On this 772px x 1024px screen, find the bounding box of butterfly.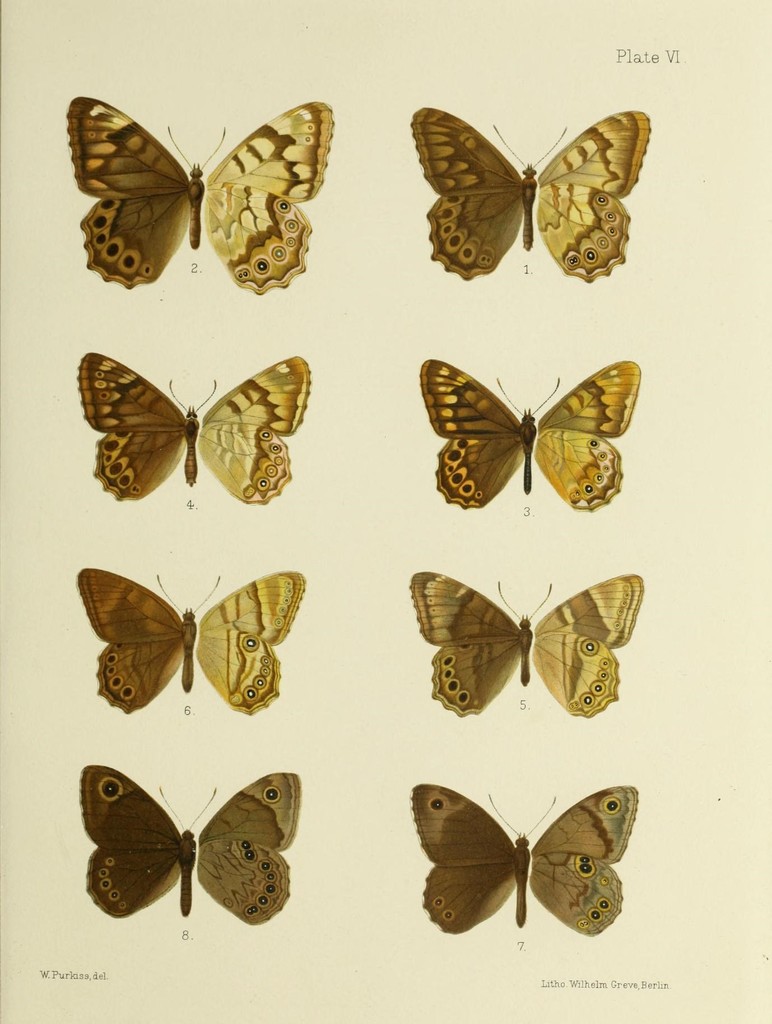
Bounding box: box(408, 783, 639, 935).
